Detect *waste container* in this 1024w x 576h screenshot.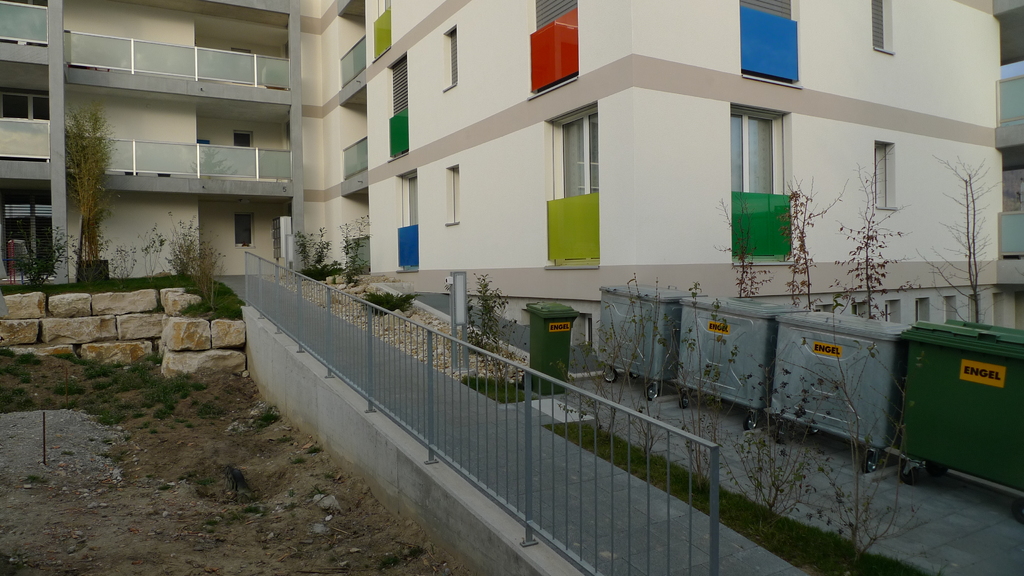
Detection: [522,297,588,396].
